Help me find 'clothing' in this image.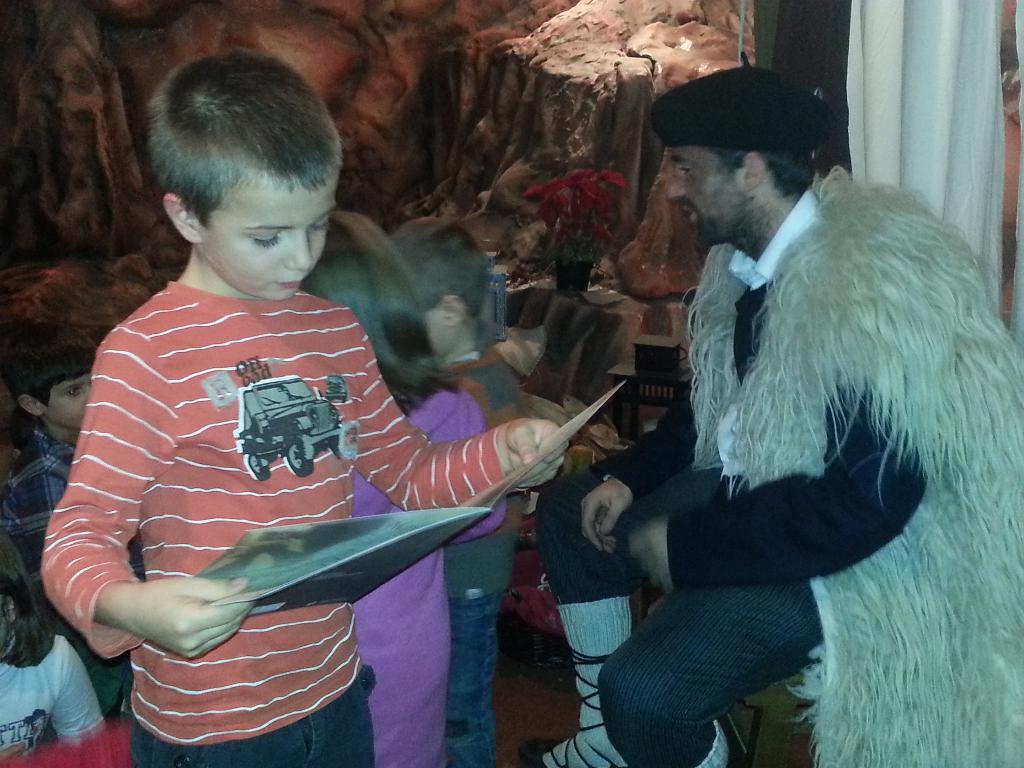
Found it: BBox(41, 232, 525, 723).
